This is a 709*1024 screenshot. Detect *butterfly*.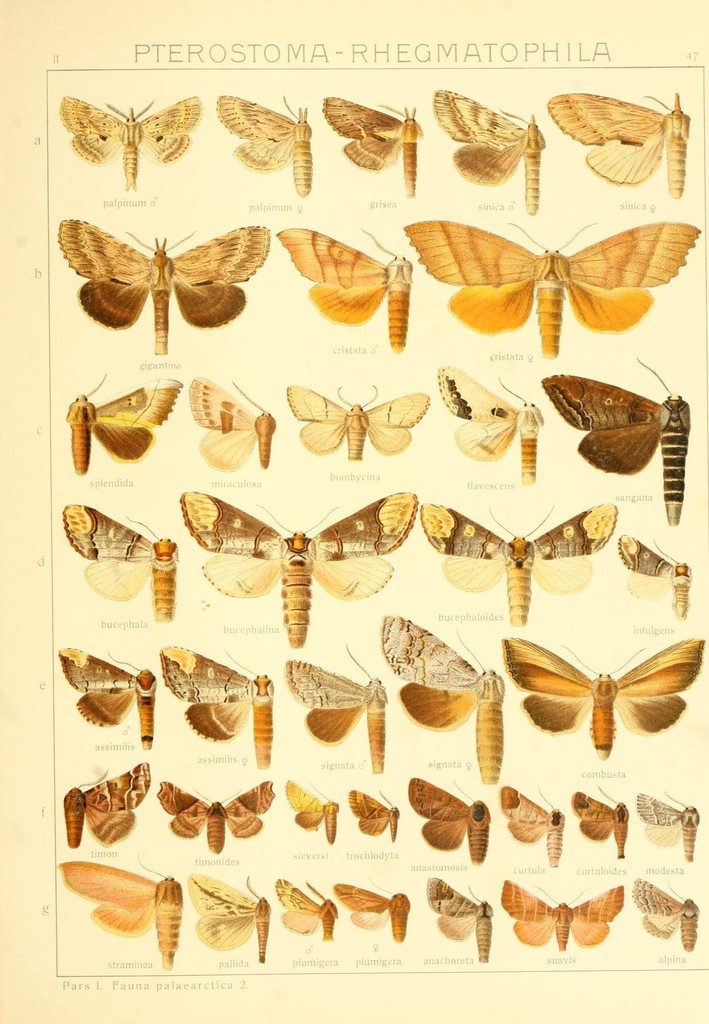
{"x1": 187, "y1": 376, "x2": 279, "y2": 474}.
